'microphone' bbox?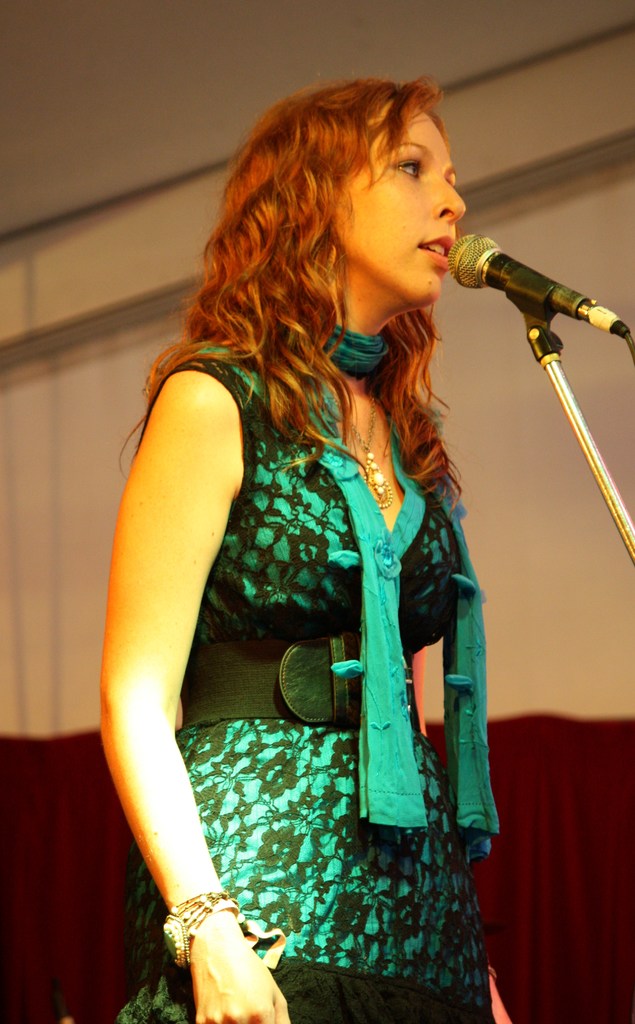
x1=448 y1=233 x2=632 y2=344
